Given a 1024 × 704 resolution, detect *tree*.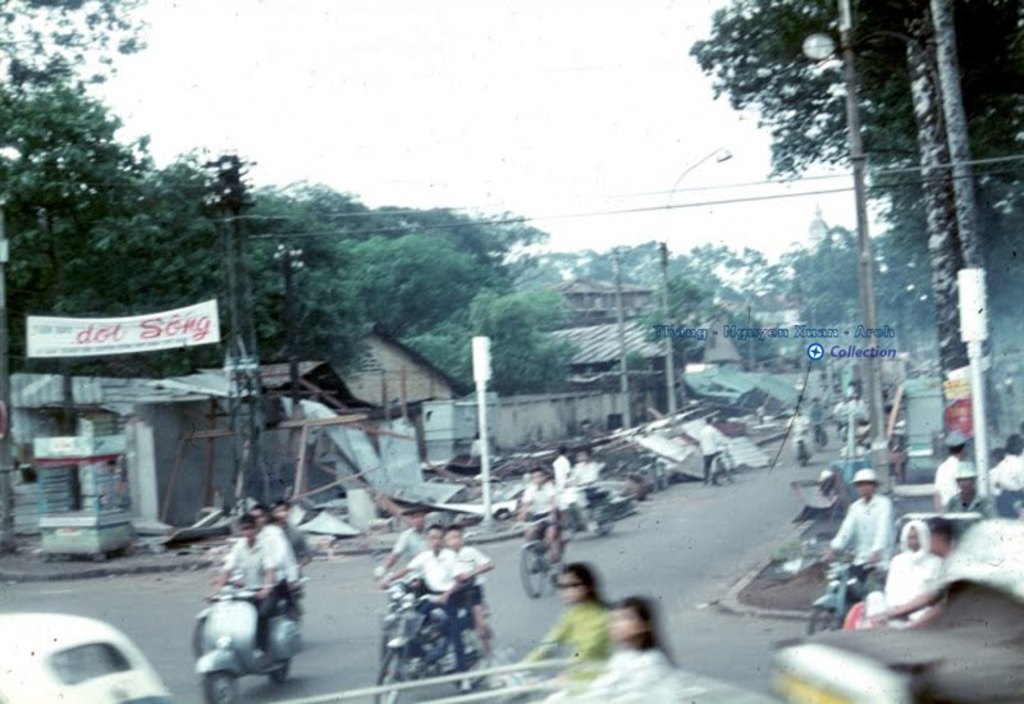
crop(411, 205, 582, 401).
